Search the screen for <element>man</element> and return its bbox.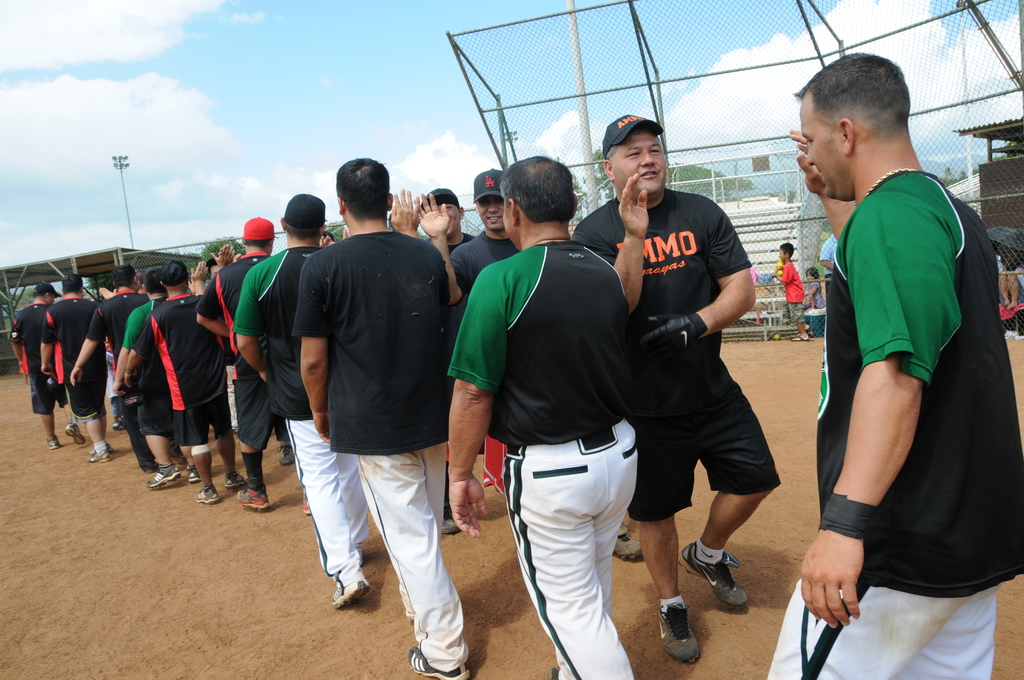
Found: 40 273 113 461.
